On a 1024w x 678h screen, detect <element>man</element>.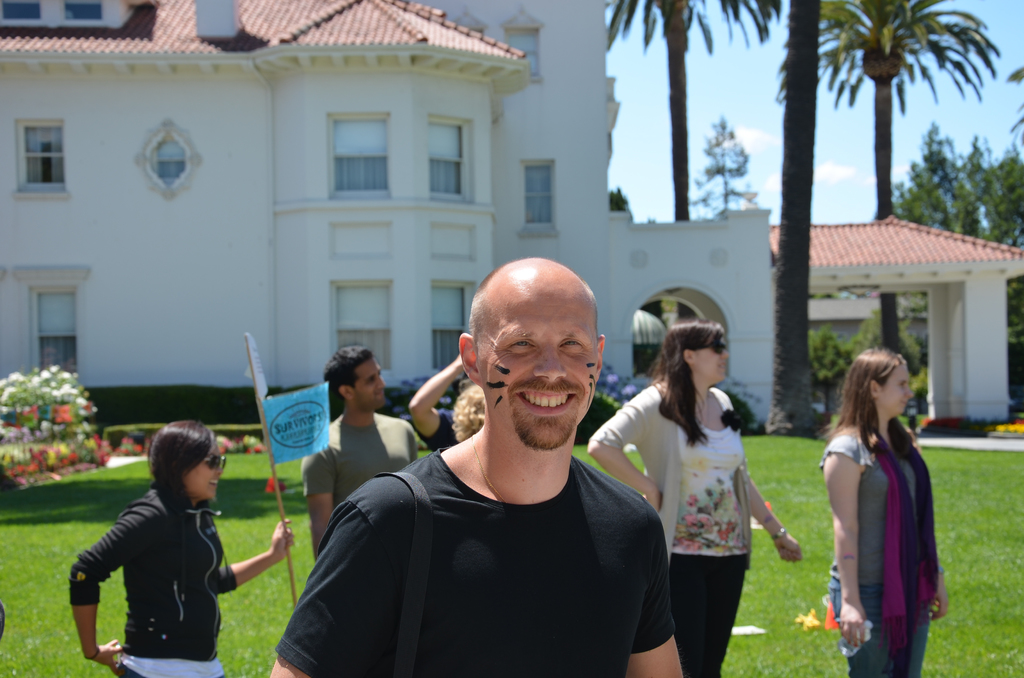
box(295, 343, 430, 563).
